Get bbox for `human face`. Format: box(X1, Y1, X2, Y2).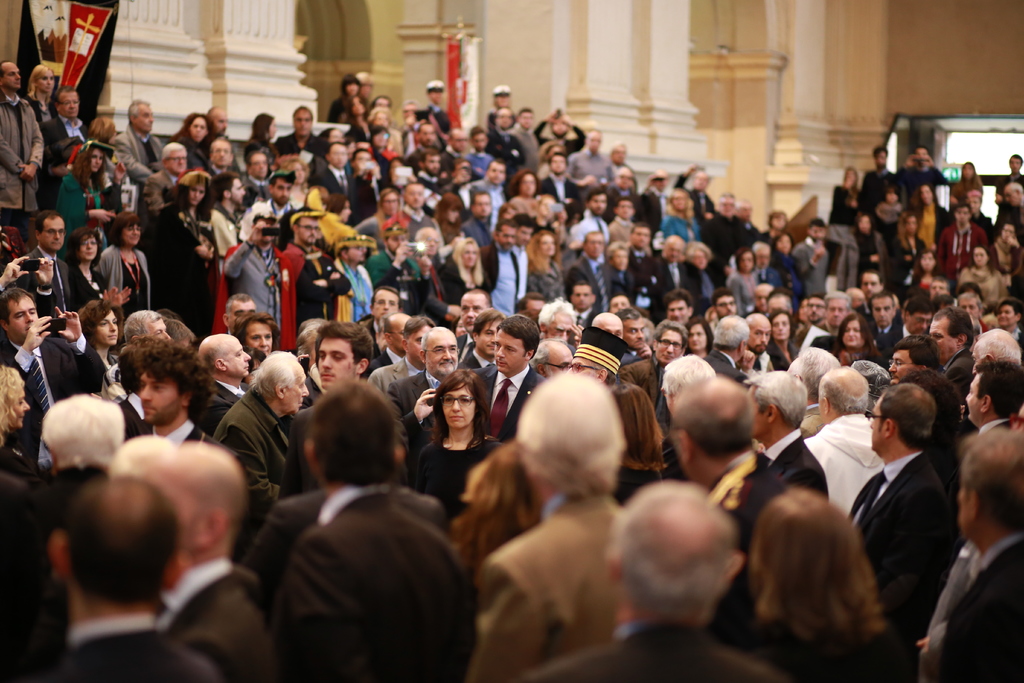
box(372, 288, 398, 315).
